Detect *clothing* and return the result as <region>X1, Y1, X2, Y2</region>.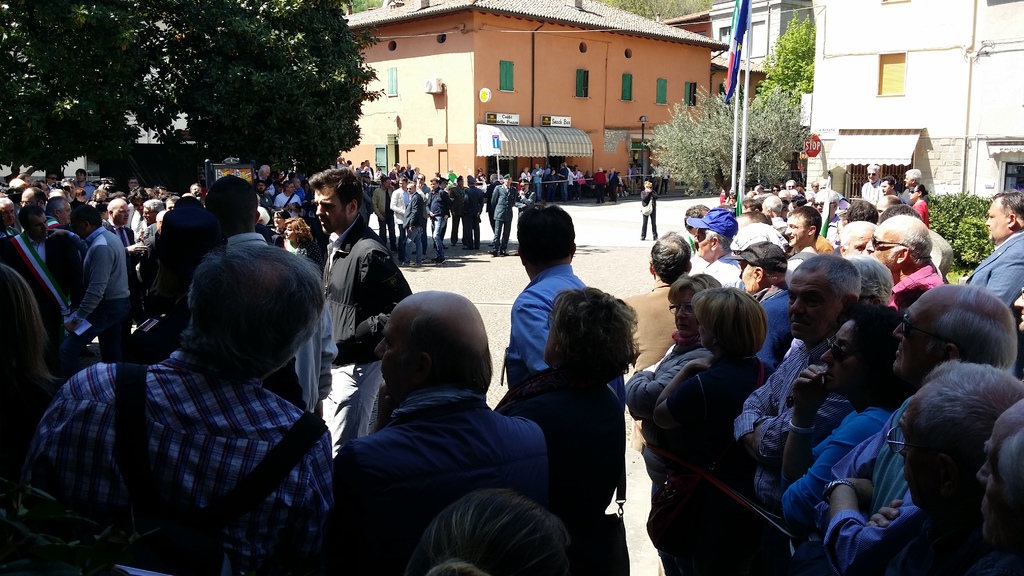
<region>953, 226, 1023, 378</region>.
